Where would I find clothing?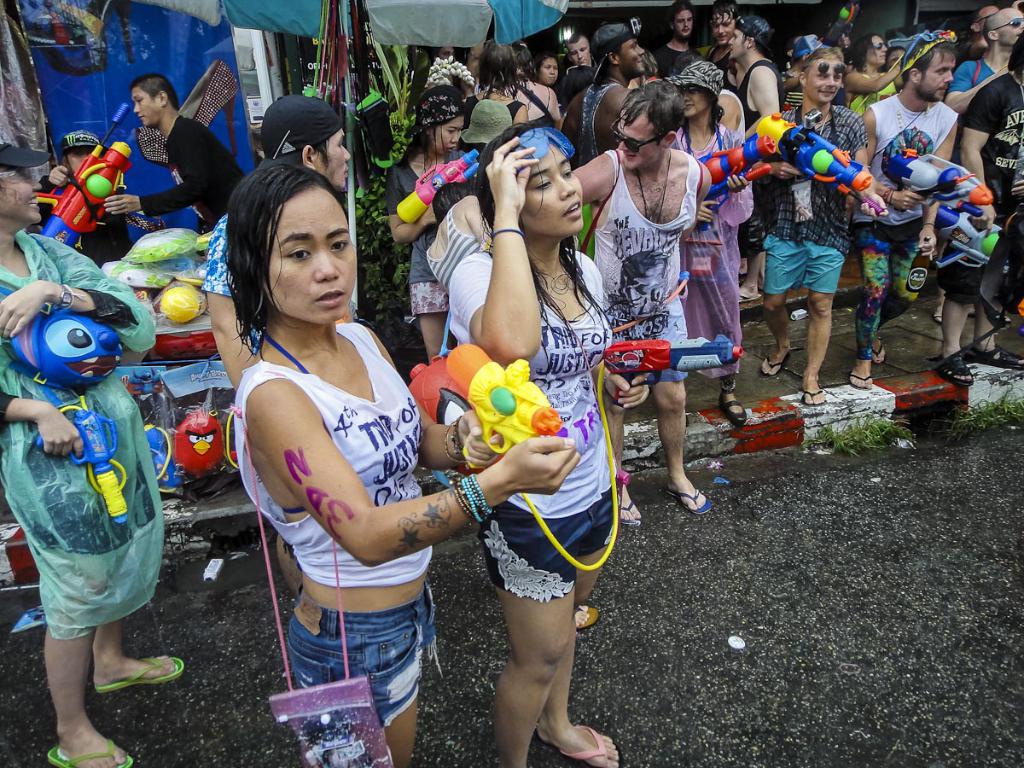
At BBox(228, 317, 445, 734).
